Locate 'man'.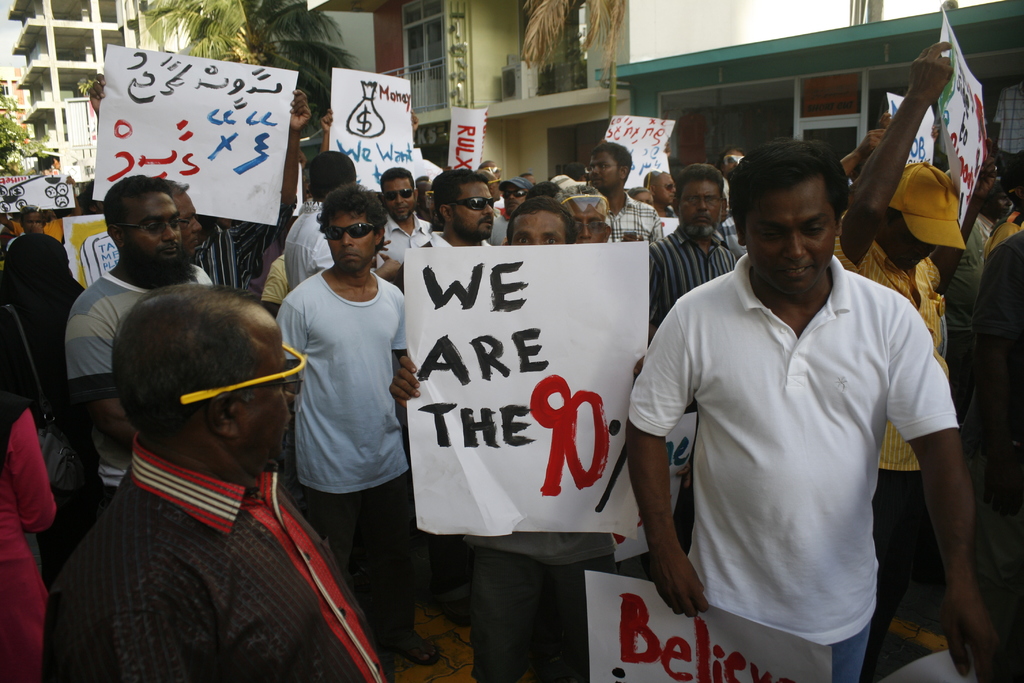
Bounding box: <bbox>420, 168, 499, 251</bbox>.
